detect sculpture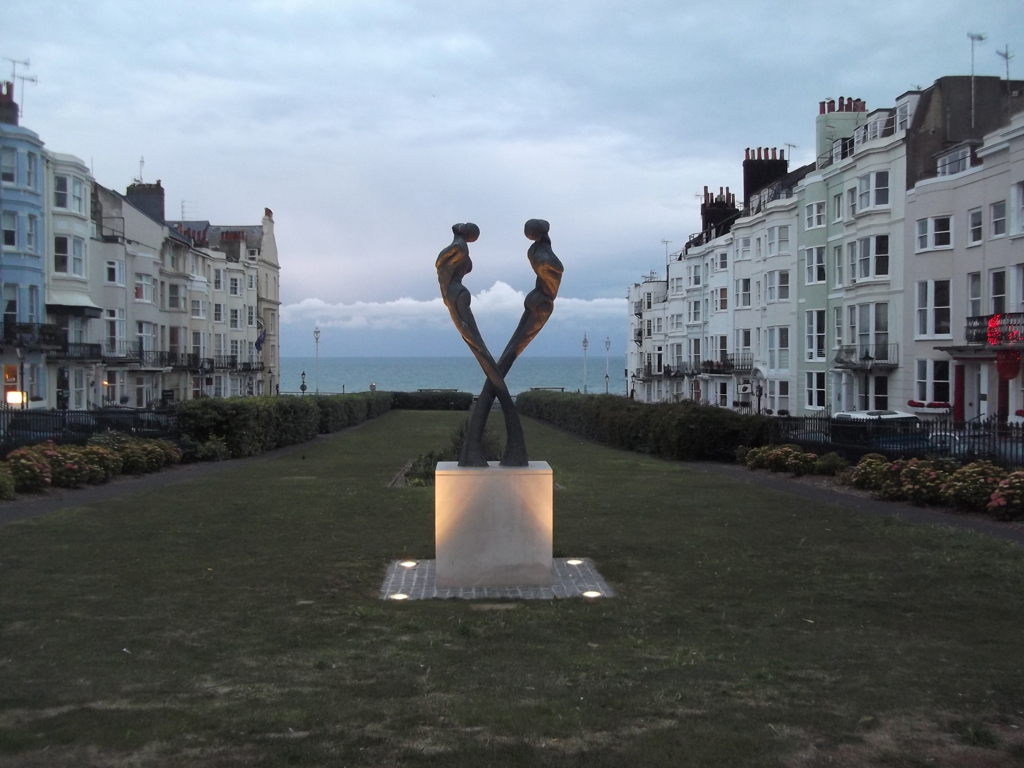
locate(431, 217, 563, 473)
